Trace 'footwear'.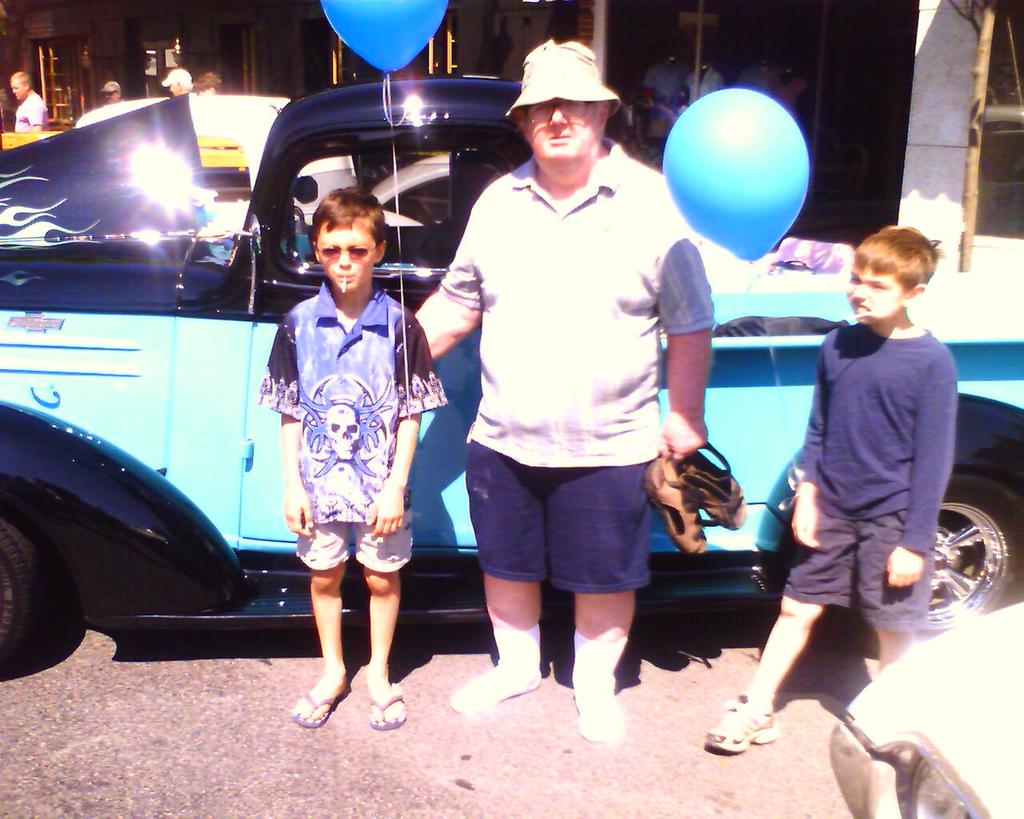
Traced to <bbox>681, 441, 743, 531</bbox>.
